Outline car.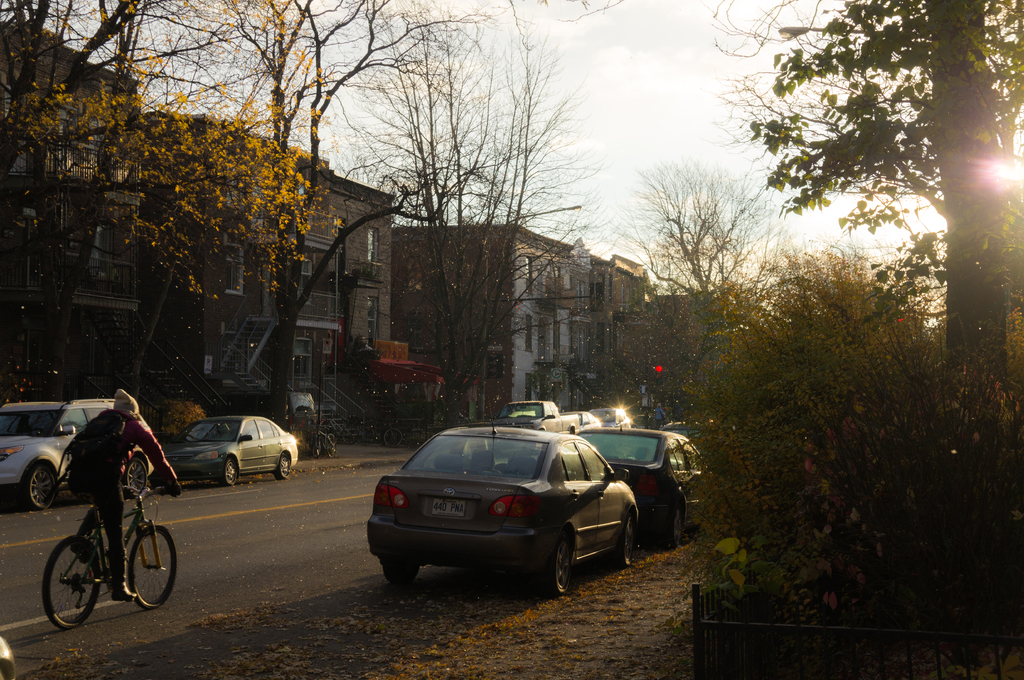
Outline: [344,418,663,600].
